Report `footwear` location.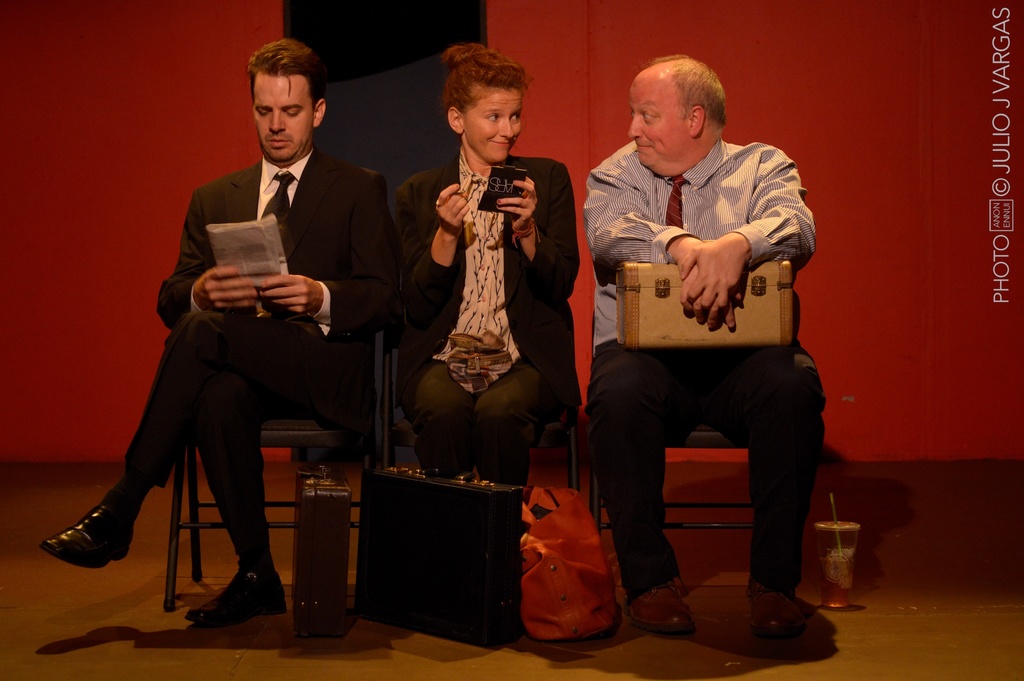
Report: Rect(182, 566, 286, 623).
